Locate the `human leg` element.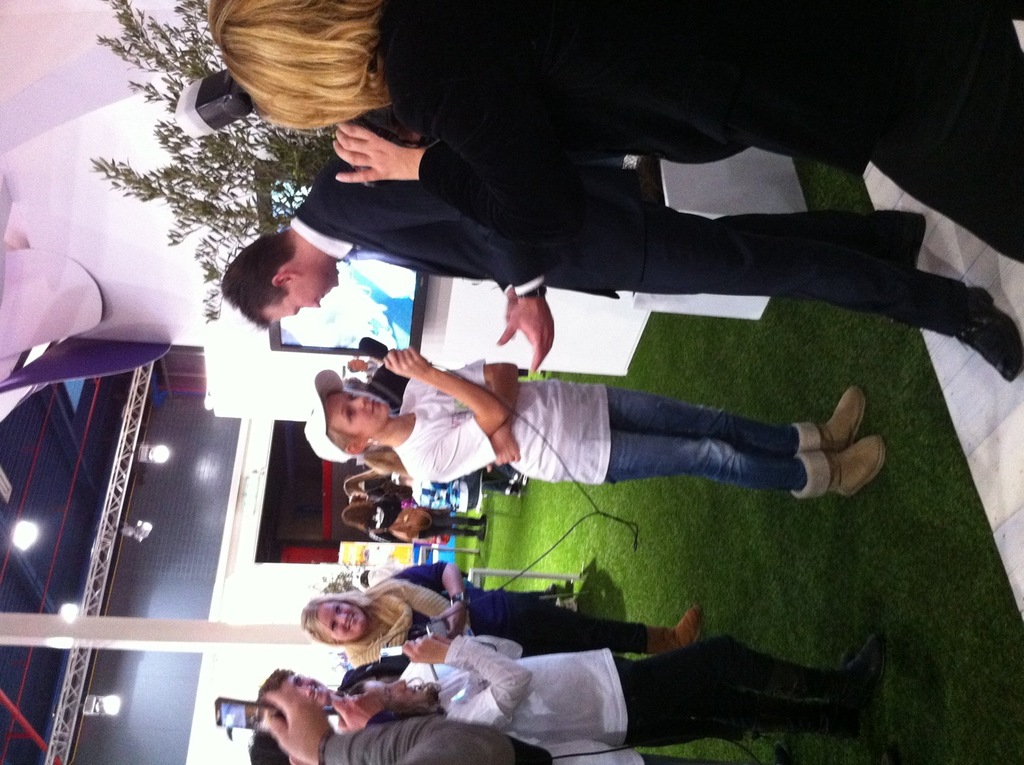
Element bbox: (422, 529, 485, 543).
